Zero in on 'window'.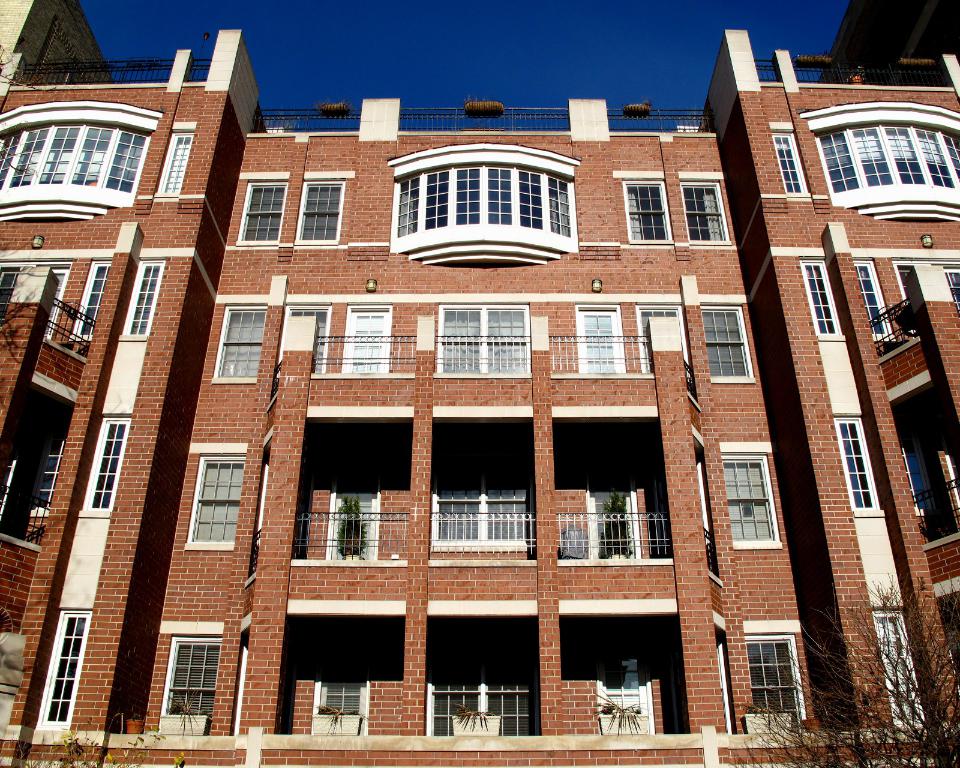
Zeroed in: Rect(191, 459, 241, 544).
